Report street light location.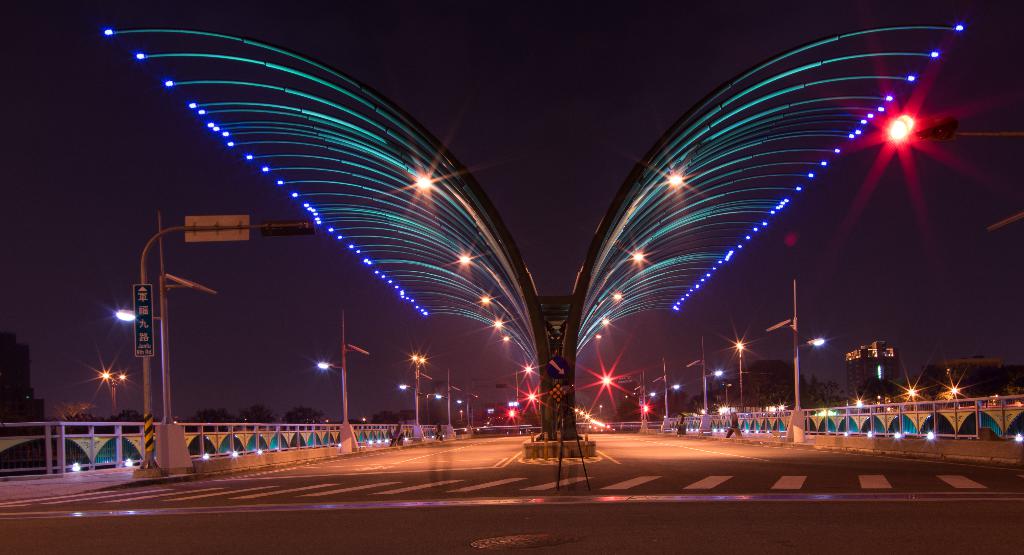
Report: (left=94, top=361, right=131, bottom=414).
